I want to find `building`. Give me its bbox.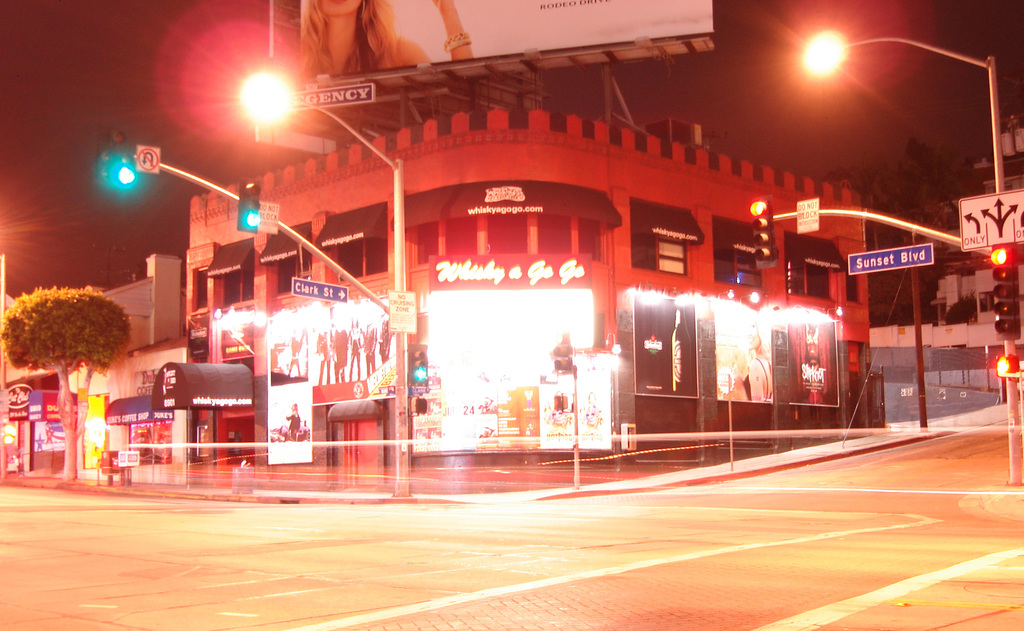
region(867, 100, 1023, 410).
